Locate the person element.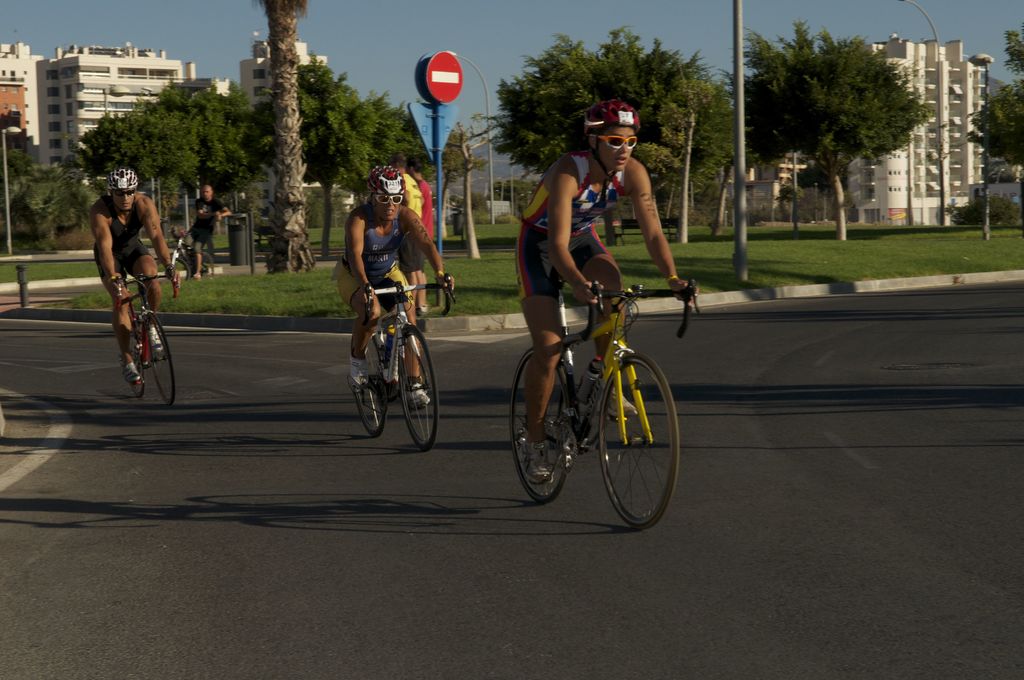
Element bbox: <region>335, 161, 452, 414</region>.
